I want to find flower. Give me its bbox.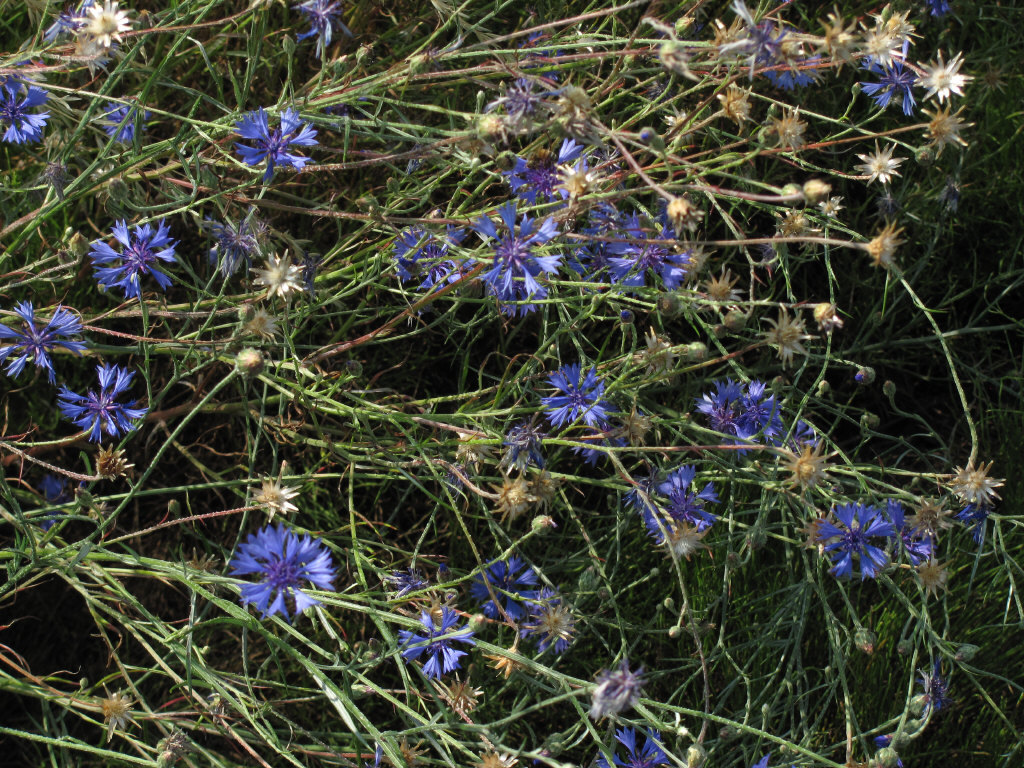
bbox=(629, 466, 718, 563).
